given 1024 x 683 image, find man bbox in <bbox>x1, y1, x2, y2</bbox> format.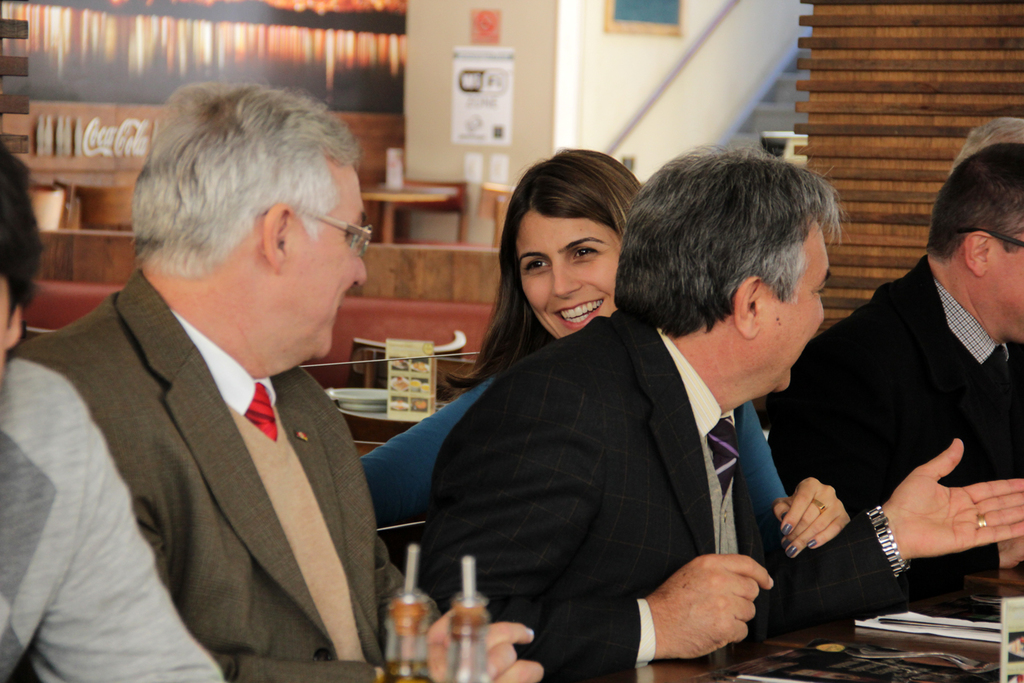
<bbox>765, 141, 1023, 581</bbox>.
